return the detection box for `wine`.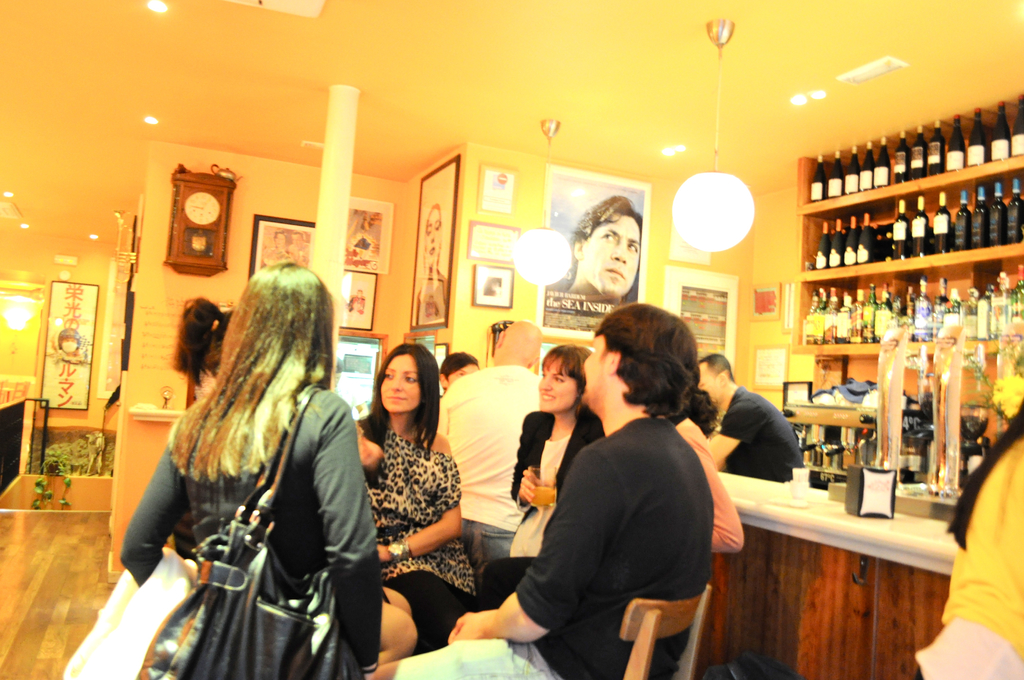
[x1=896, y1=131, x2=912, y2=183].
